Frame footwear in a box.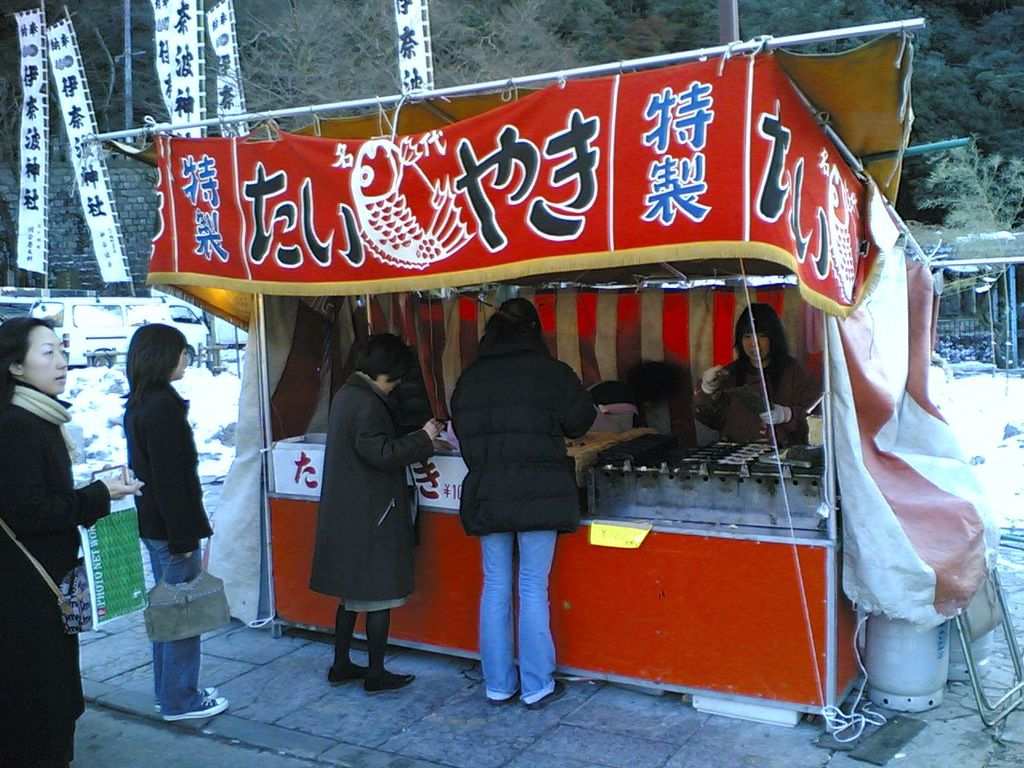
box(526, 674, 564, 704).
